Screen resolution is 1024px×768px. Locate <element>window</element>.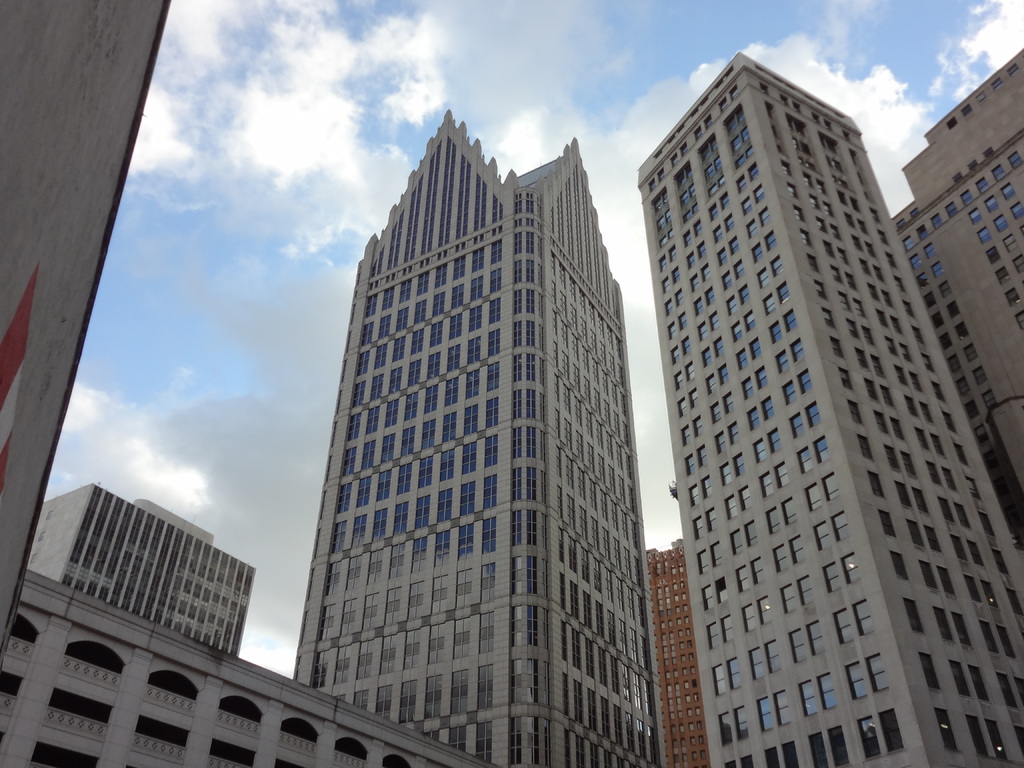
select_region(844, 553, 857, 580).
